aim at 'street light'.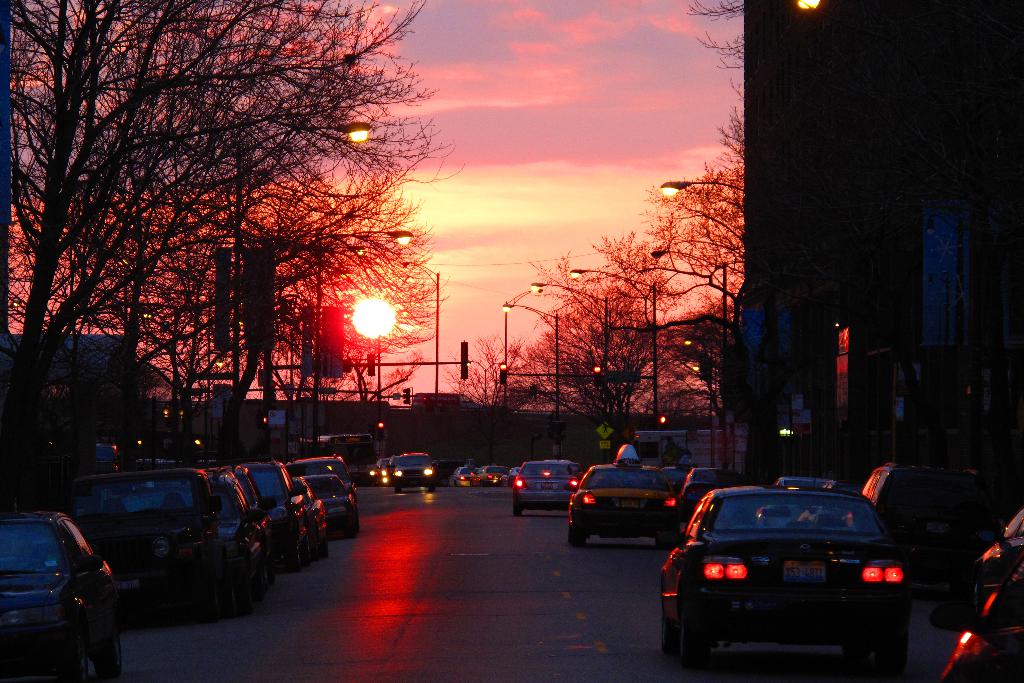
Aimed at <bbox>316, 222, 411, 397</bbox>.
